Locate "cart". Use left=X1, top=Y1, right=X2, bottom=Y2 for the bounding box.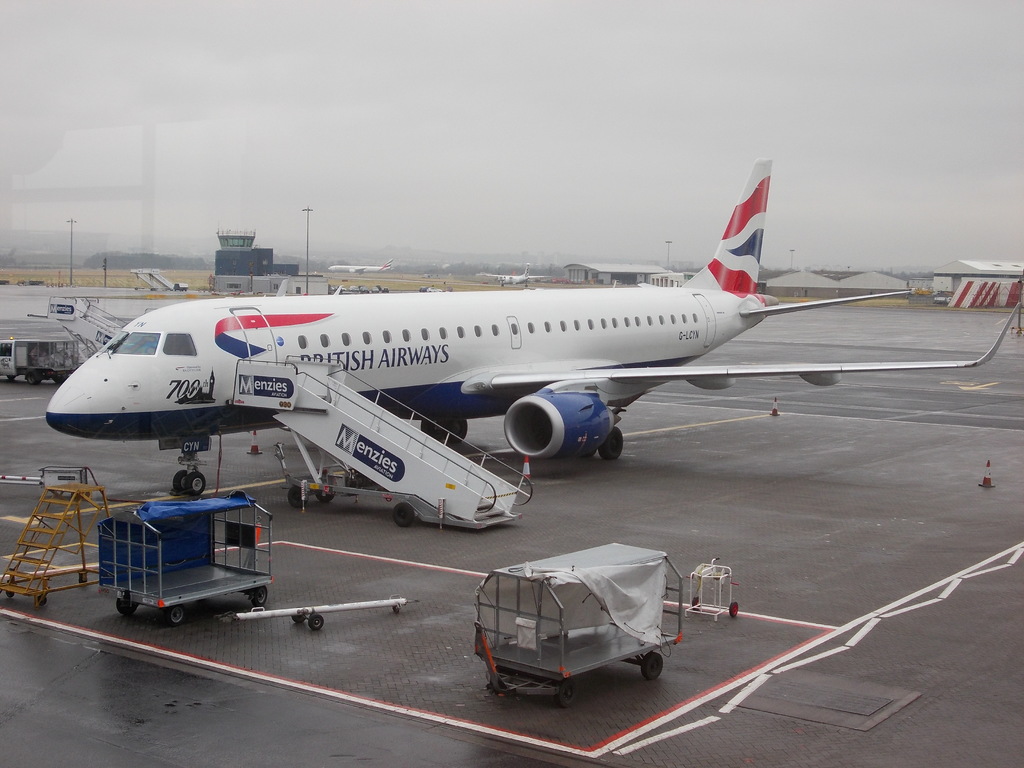
left=273, top=367, right=534, bottom=531.
